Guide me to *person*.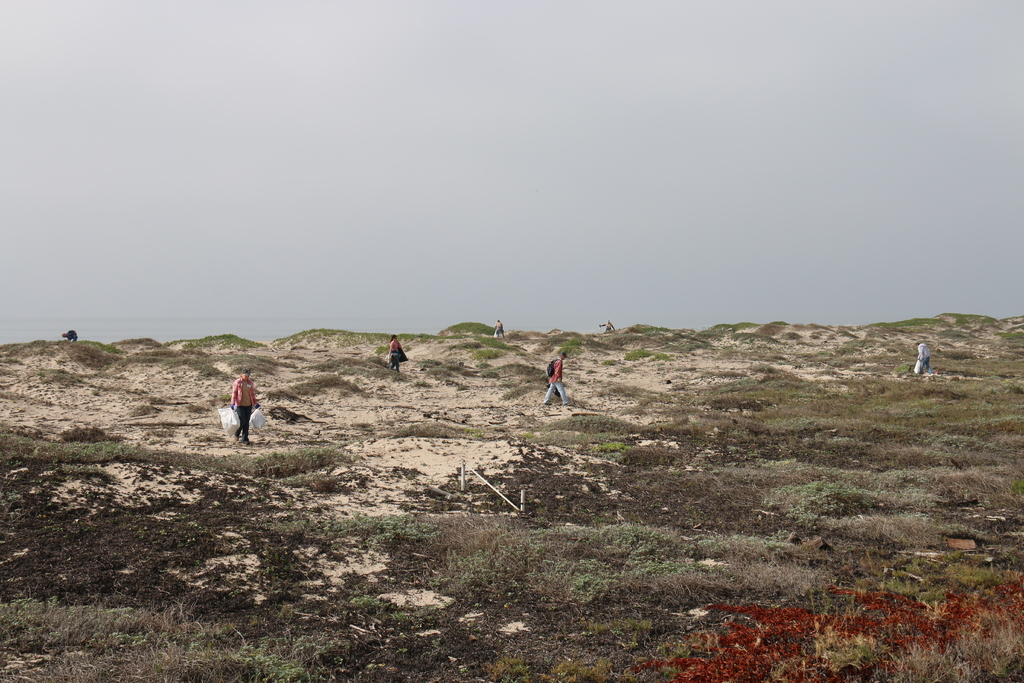
Guidance: BBox(214, 370, 260, 446).
